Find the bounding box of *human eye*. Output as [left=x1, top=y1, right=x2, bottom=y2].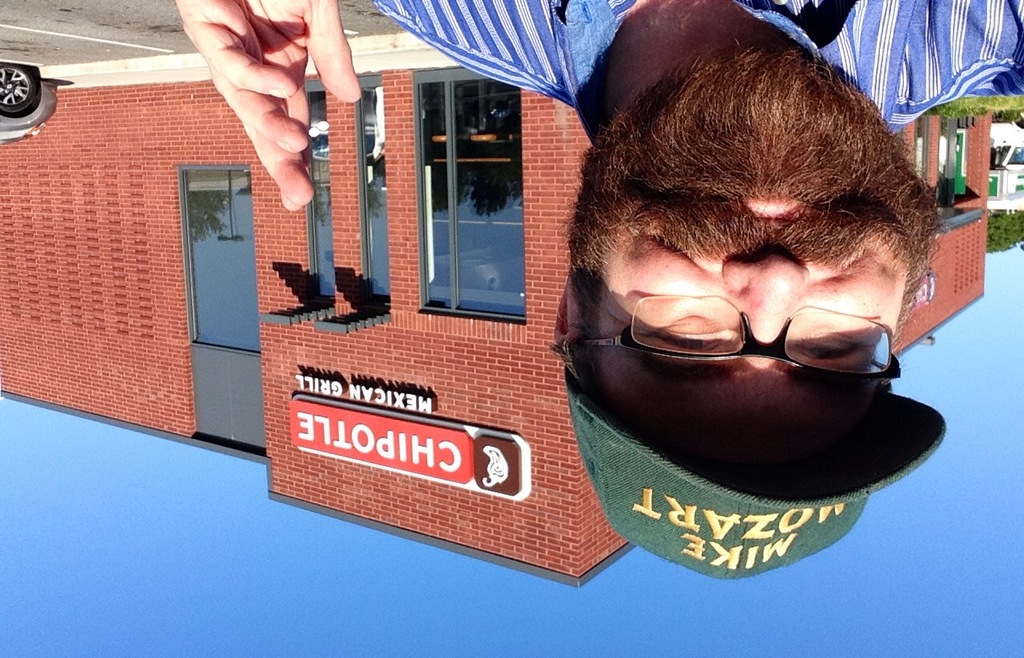
[left=652, top=313, right=734, bottom=353].
